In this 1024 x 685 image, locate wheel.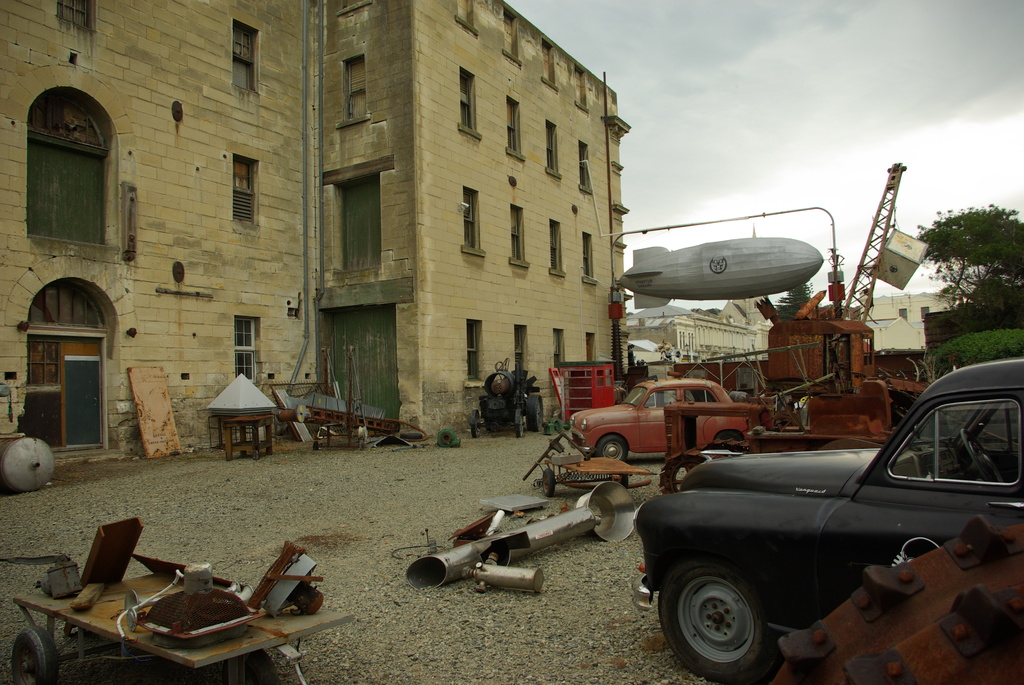
Bounding box: BBox(510, 410, 525, 436).
